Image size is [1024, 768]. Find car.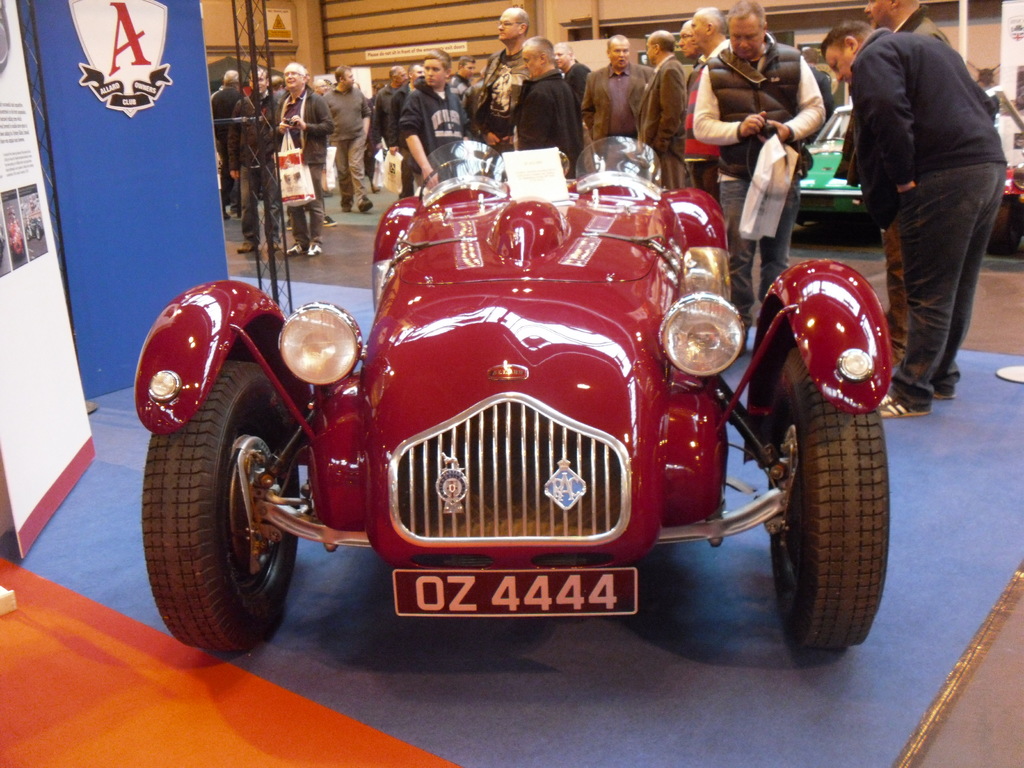
137:134:895:646.
